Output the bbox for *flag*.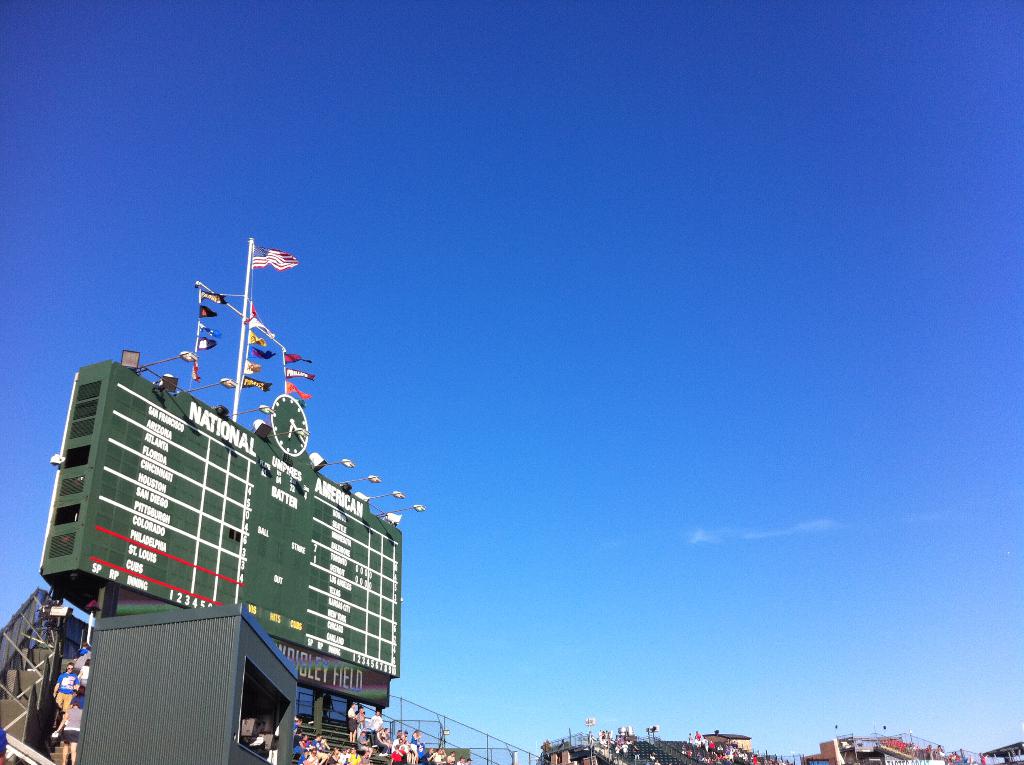
(287,371,318,383).
